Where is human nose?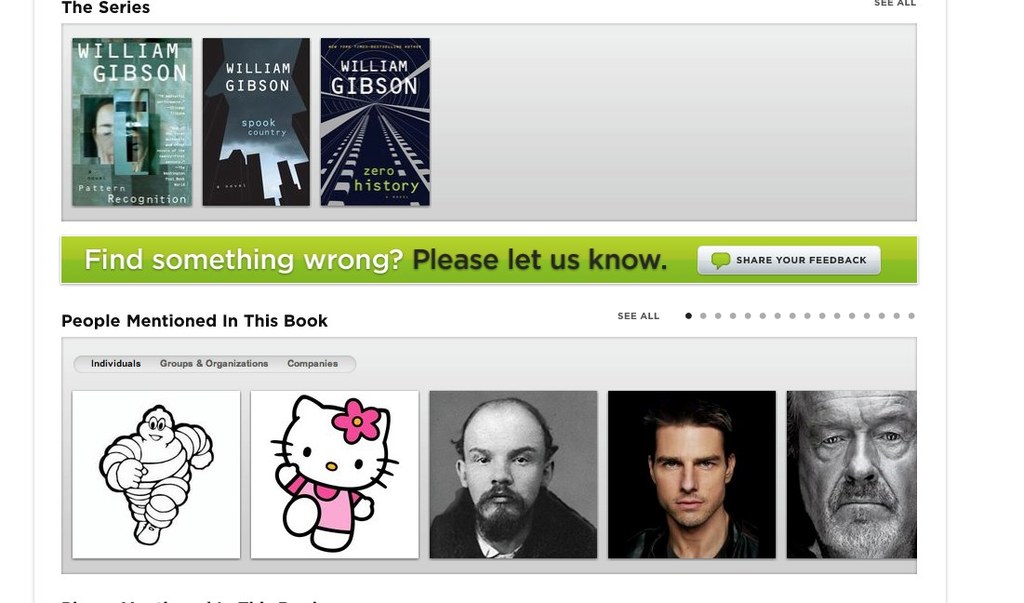
rect(679, 462, 700, 492).
